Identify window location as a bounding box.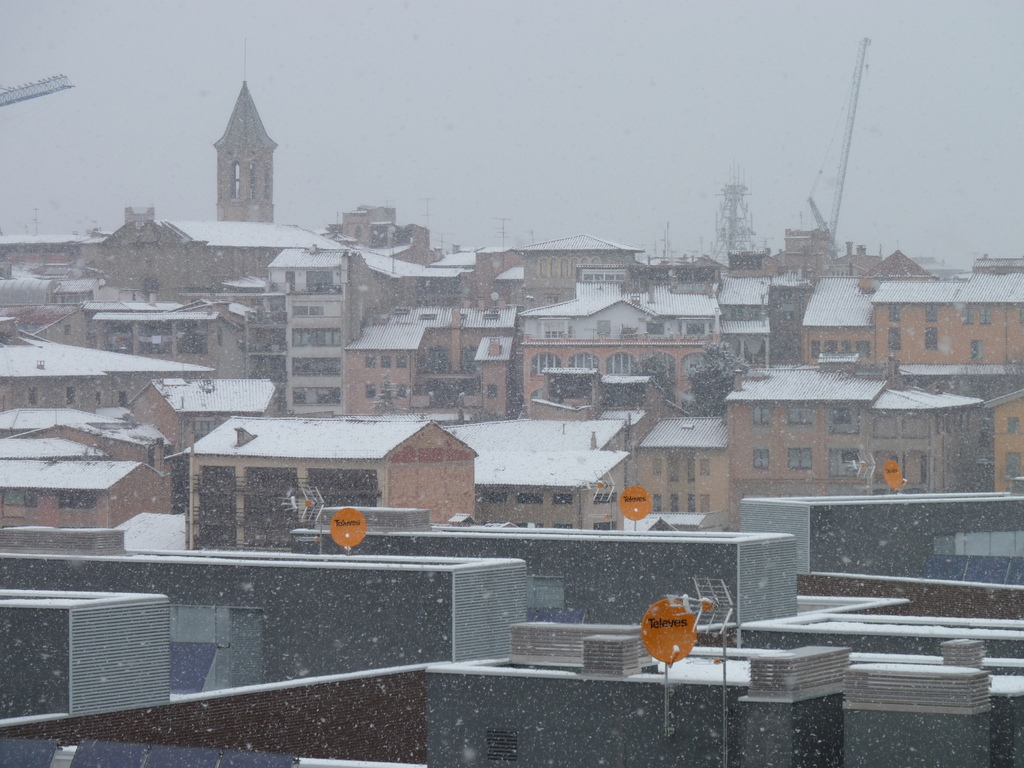
bbox=(782, 443, 812, 471).
